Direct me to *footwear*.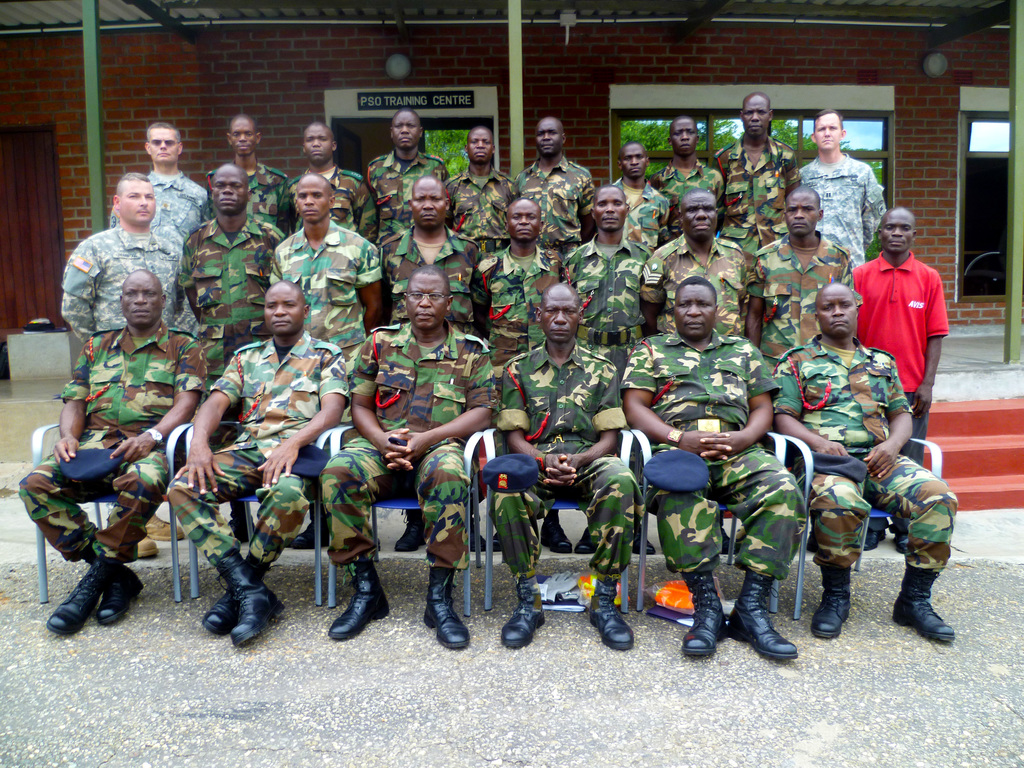
Direction: l=215, t=542, r=283, b=651.
